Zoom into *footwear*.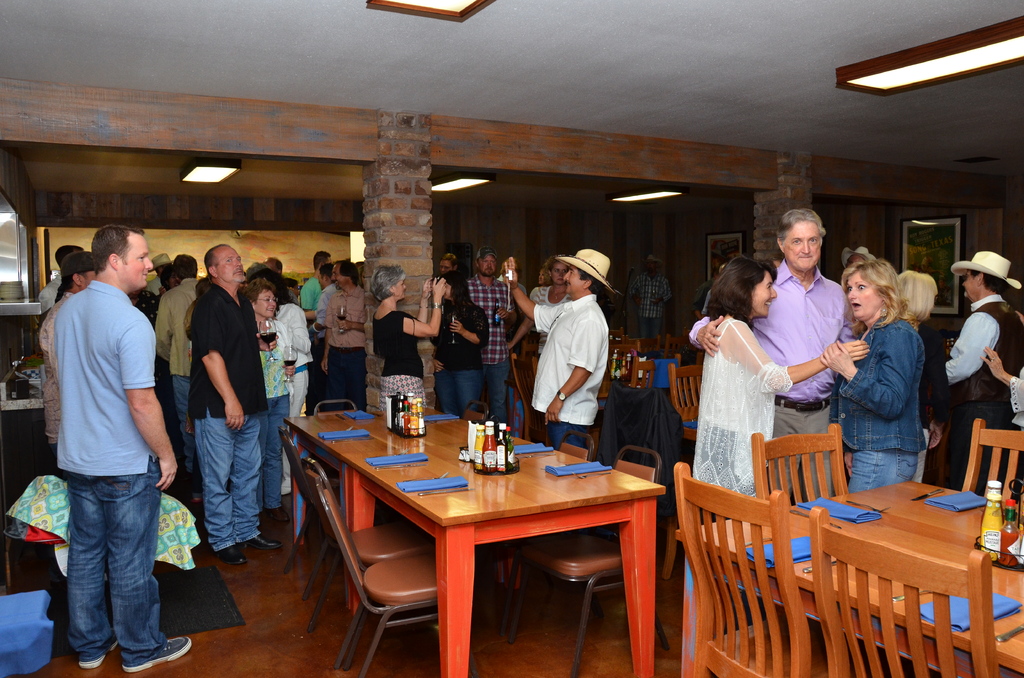
Zoom target: left=119, top=638, right=191, bottom=674.
